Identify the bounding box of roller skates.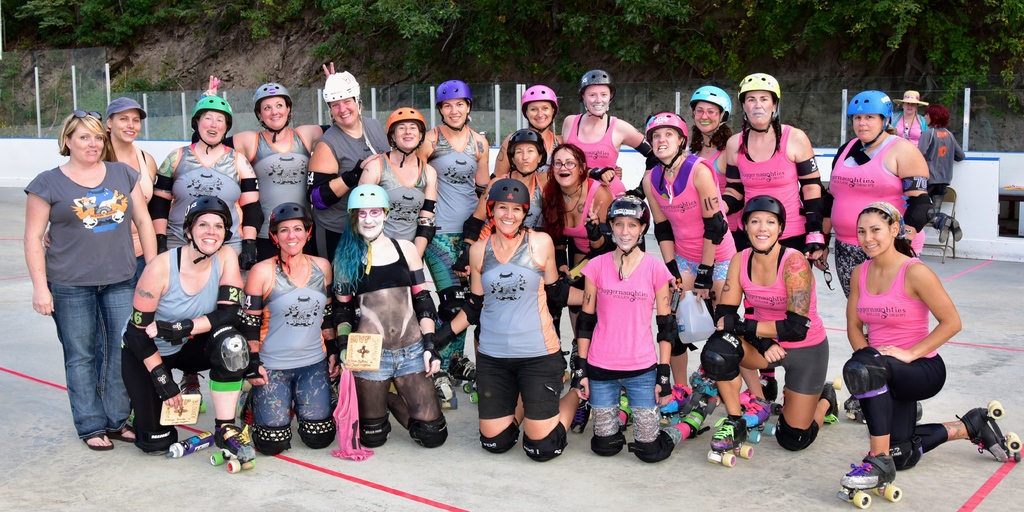
pyautogui.locateOnScreen(447, 353, 477, 383).
